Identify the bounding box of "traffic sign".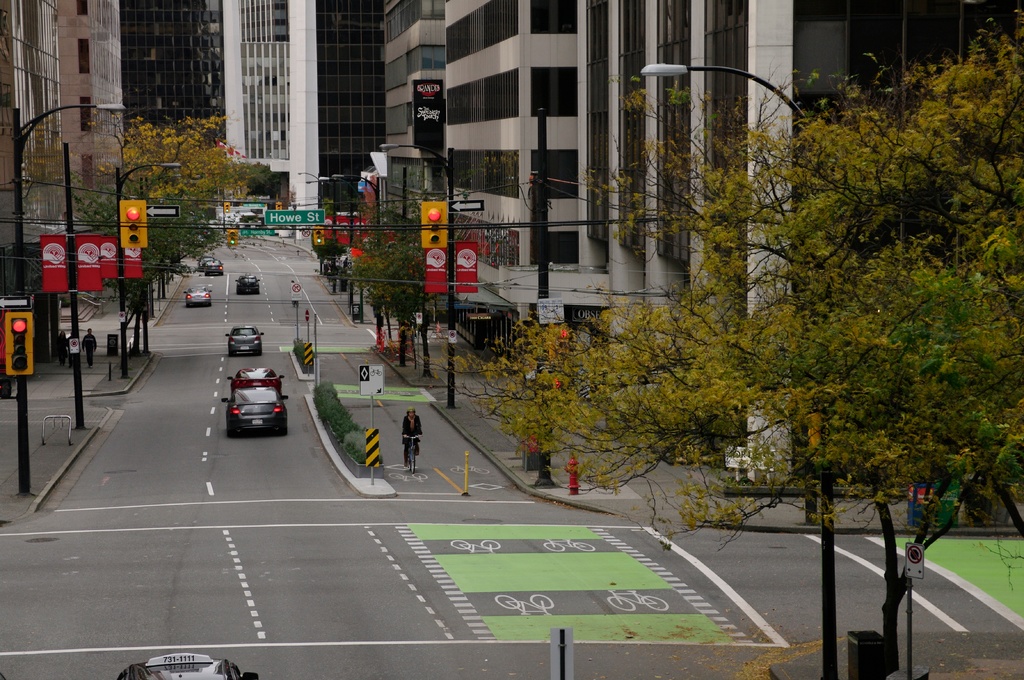
region(266, 212, 325, 225).
